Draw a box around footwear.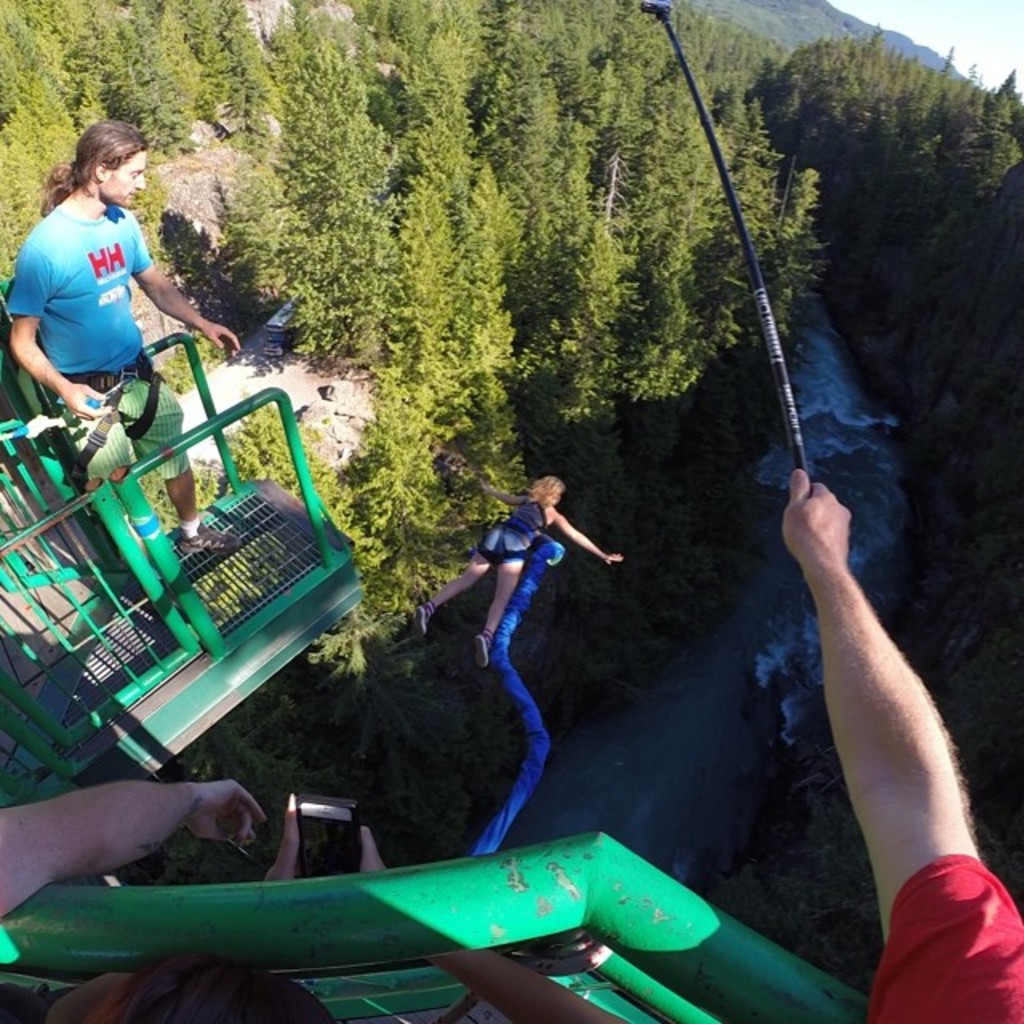
414 603 435 635.
